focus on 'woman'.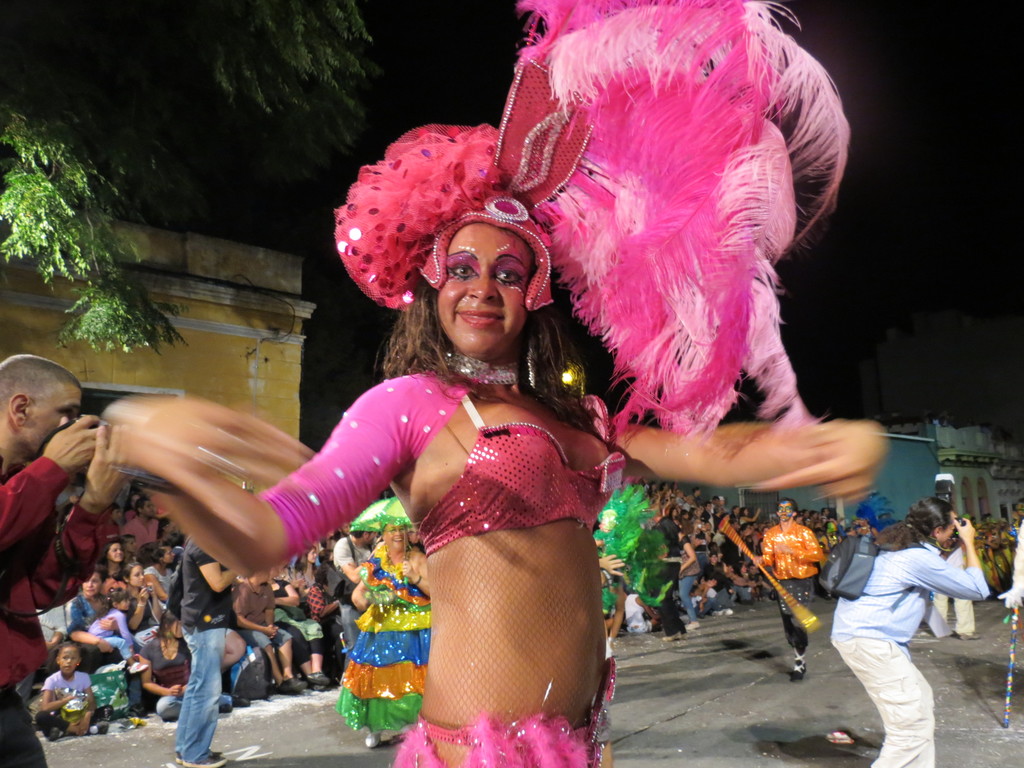
Focused at left=346, top=502, right=429, bottom=751.
